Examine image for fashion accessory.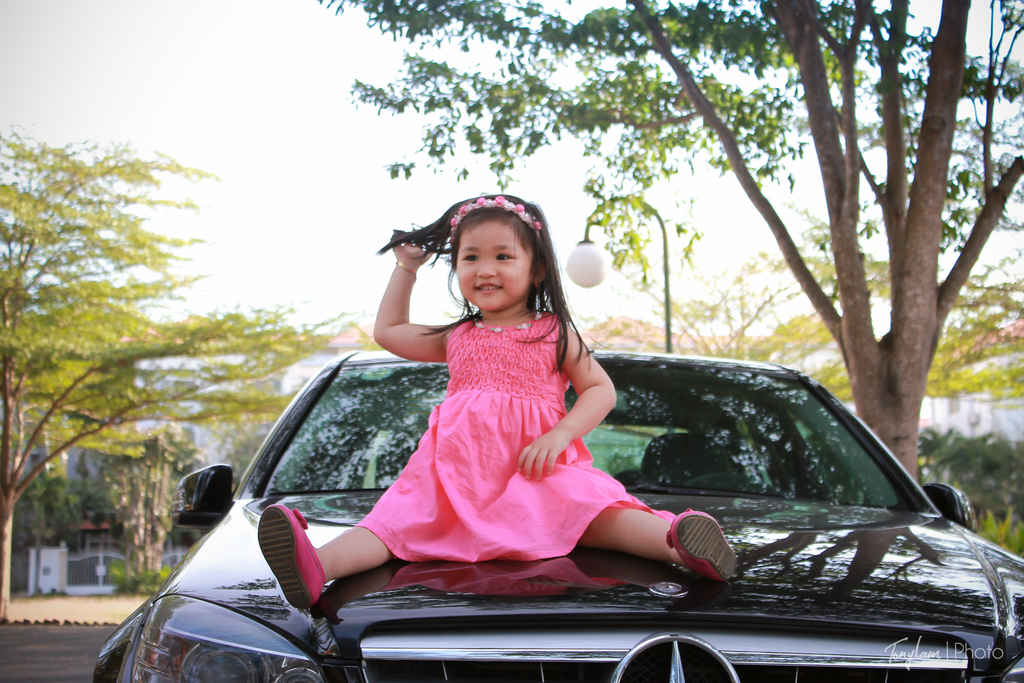
Examination result: rect(445, 198, 540, 240).
